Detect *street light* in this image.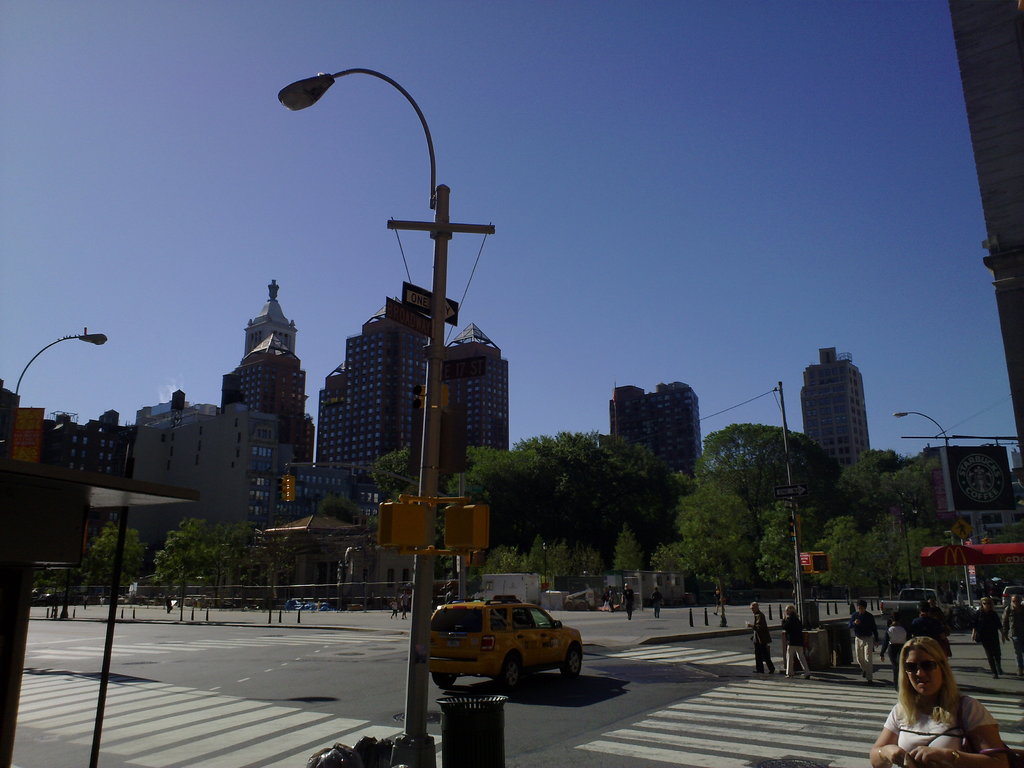
Detection: 277,63,503,767.
